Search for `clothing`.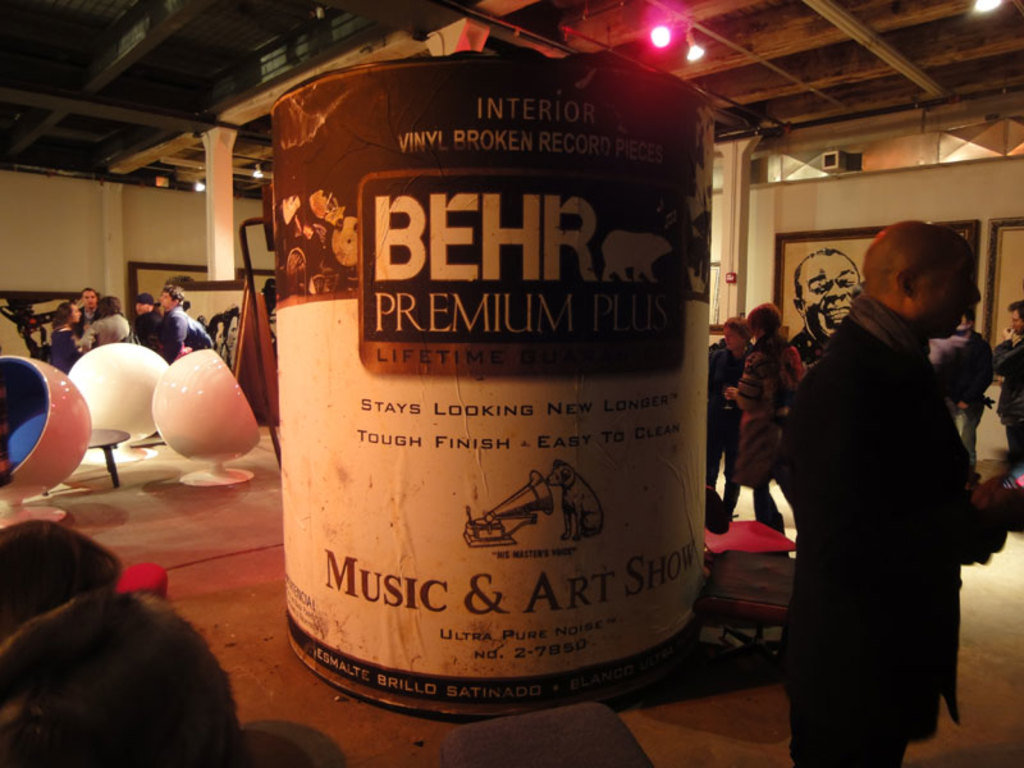
Found at 160/305/188/370.
